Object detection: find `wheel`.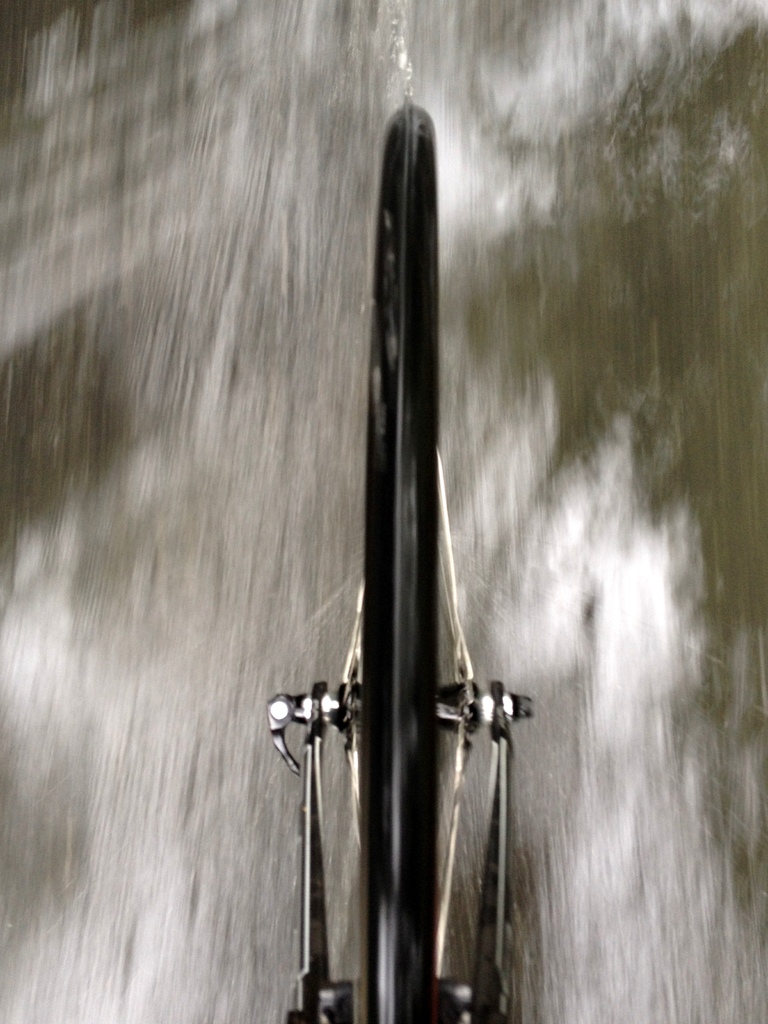
locate(323, 90, 472, 1023).
